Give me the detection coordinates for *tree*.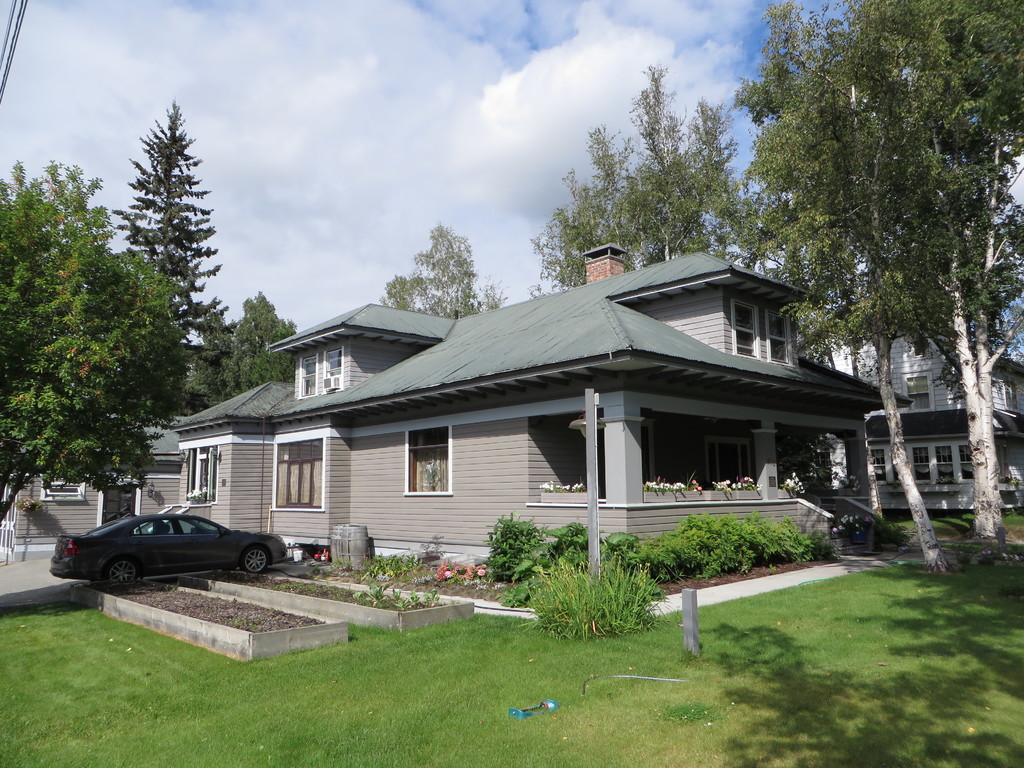
[185,288,300,413].
